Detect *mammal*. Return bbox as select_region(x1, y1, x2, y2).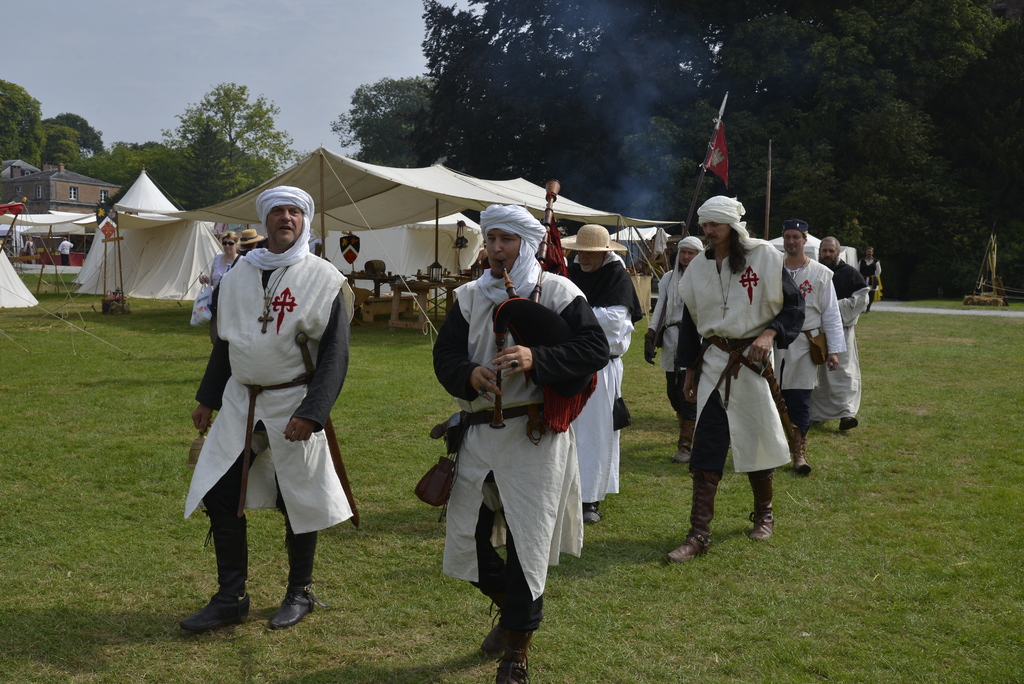
select_region(430, 200, 611, 683).
